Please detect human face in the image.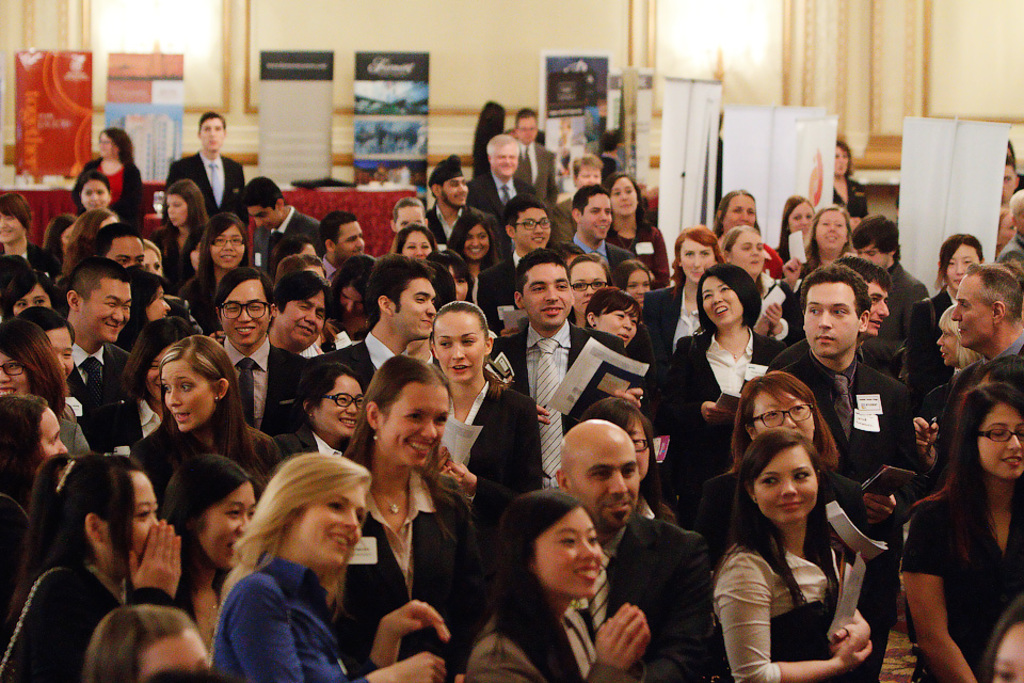
{"left": 516, "top": 205, "right": 549, "bottom": 249}.
